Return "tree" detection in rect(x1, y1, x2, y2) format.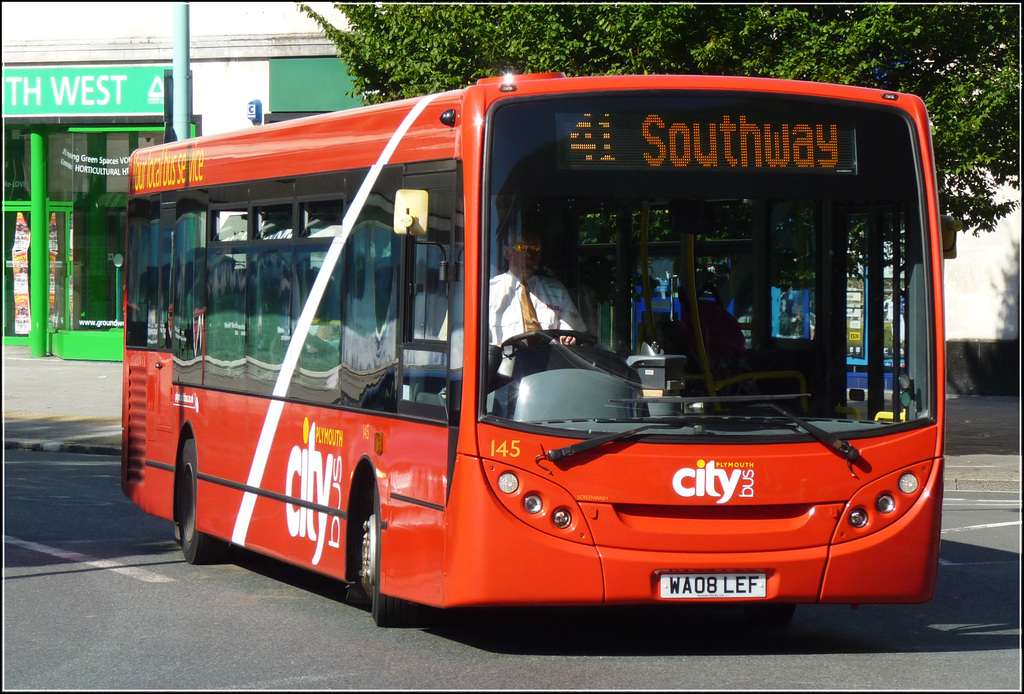
rect(298, 1, 1023, 239).
